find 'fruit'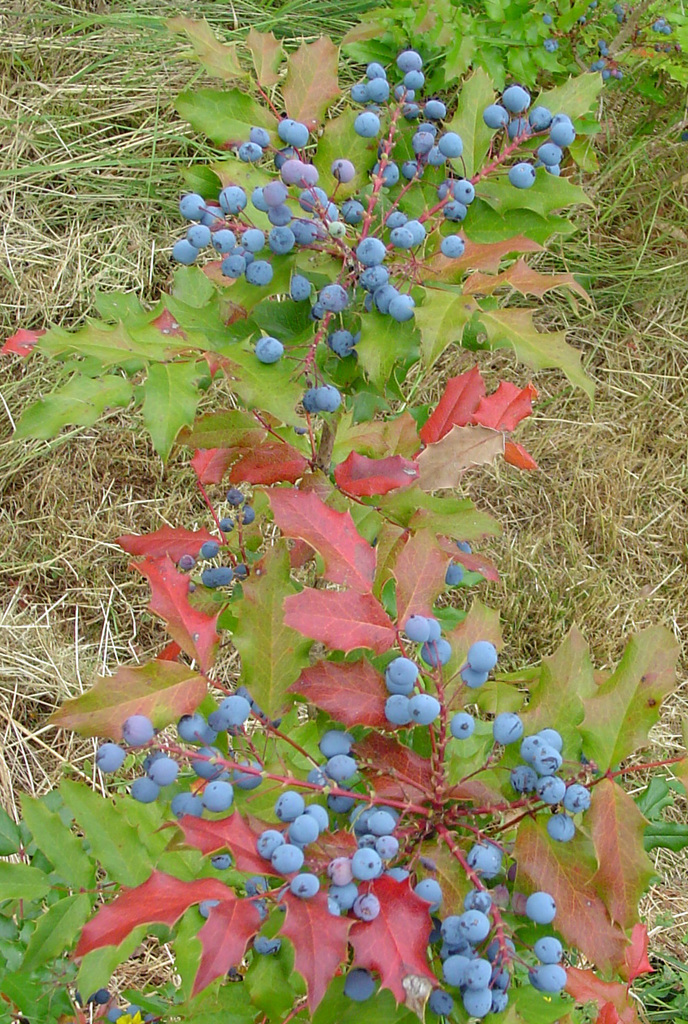
(x1=470, y1=644, x2=502, y2=672)
